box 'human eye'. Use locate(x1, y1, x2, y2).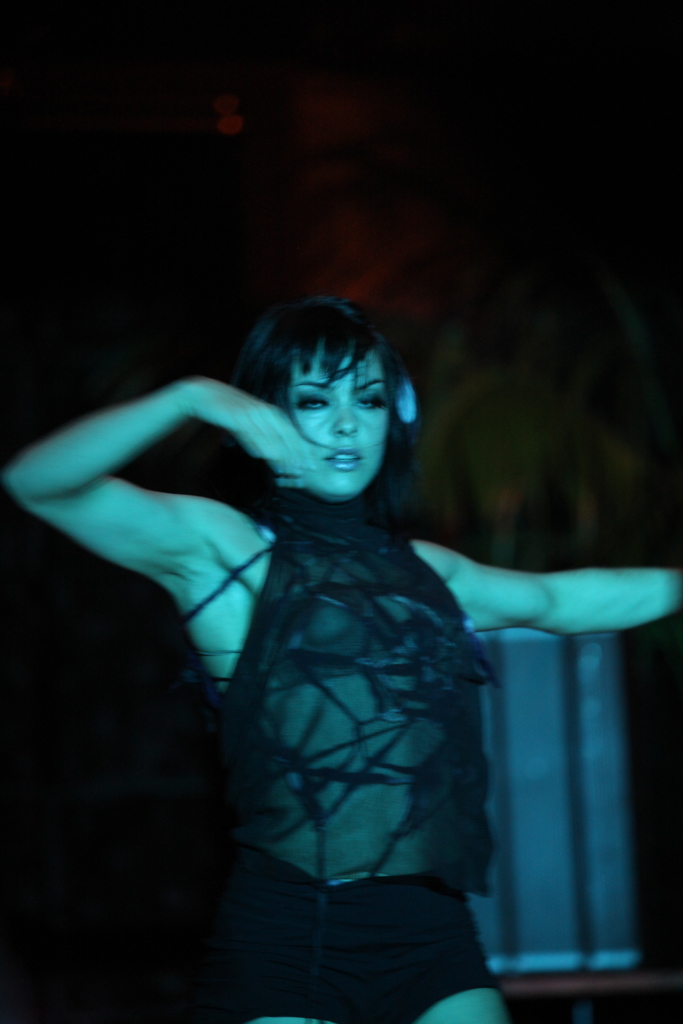
locate(289, 390, 333, 414).
